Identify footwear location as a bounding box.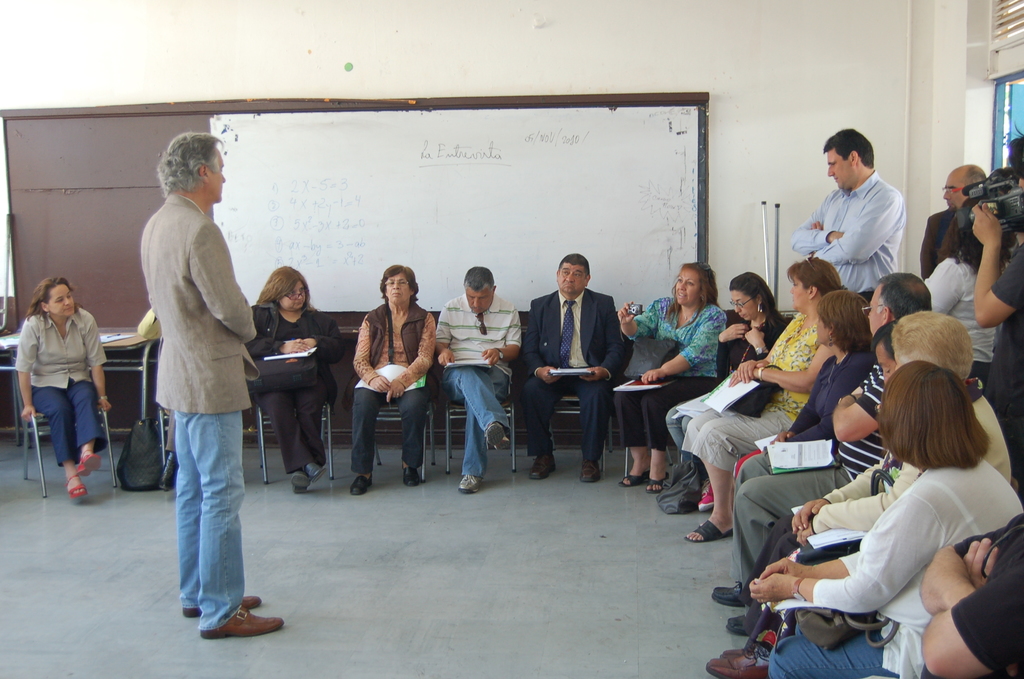
detection(619, 474, 670, 485).
